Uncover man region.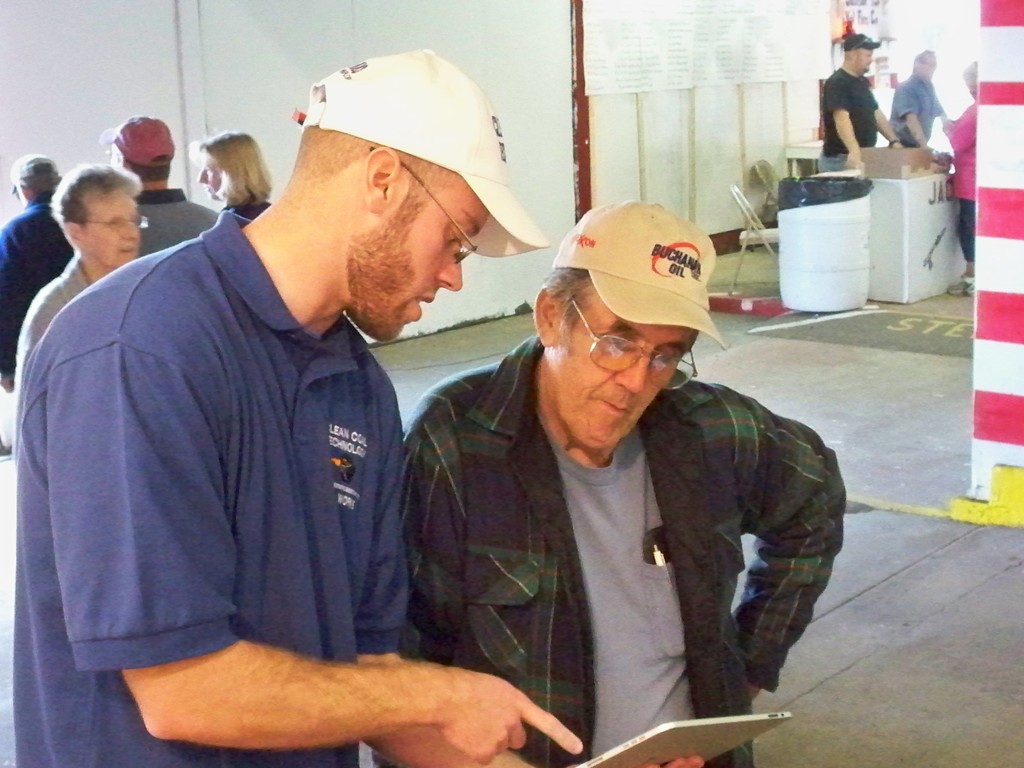
Uncovered: l=370, t=198, r=849, b=767.
